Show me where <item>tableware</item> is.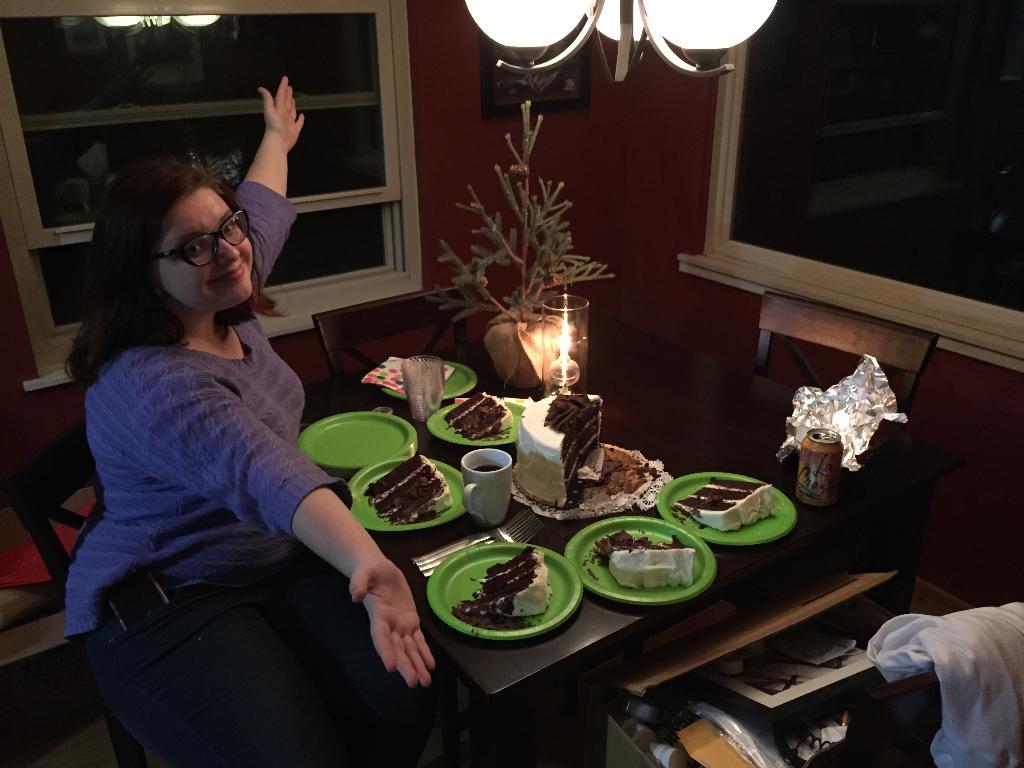
<item>tableware</item> is at x1=535 y1=291 x2=586 y2=397.
